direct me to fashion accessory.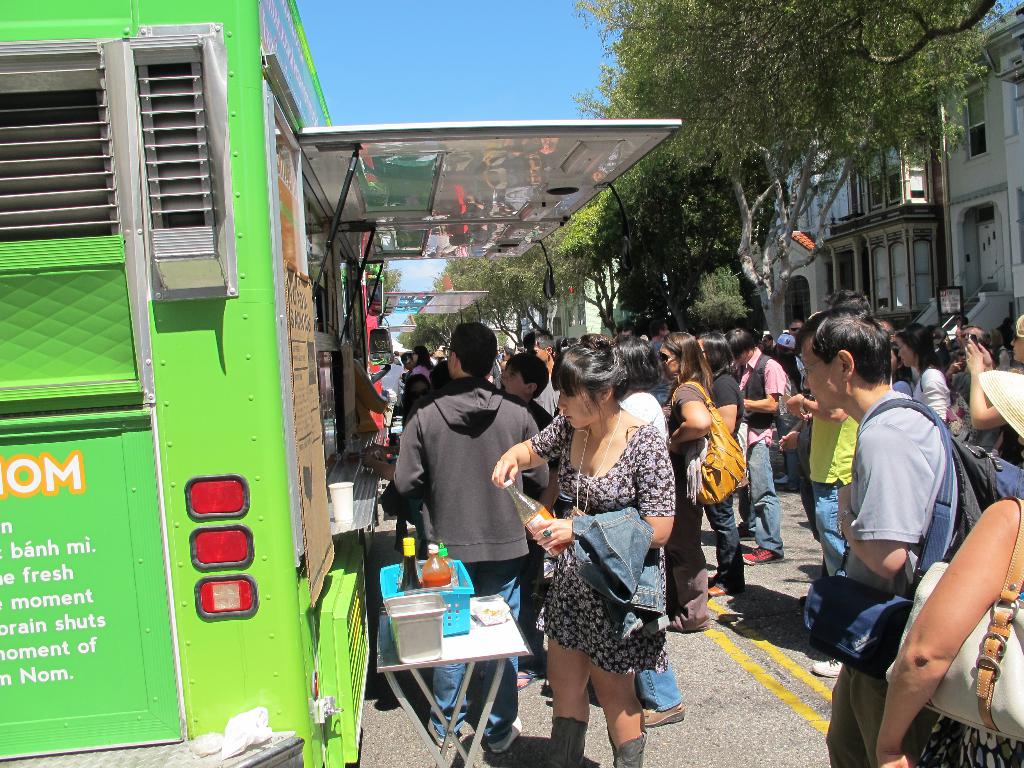
Direction: [666, 623, 674, 633].
